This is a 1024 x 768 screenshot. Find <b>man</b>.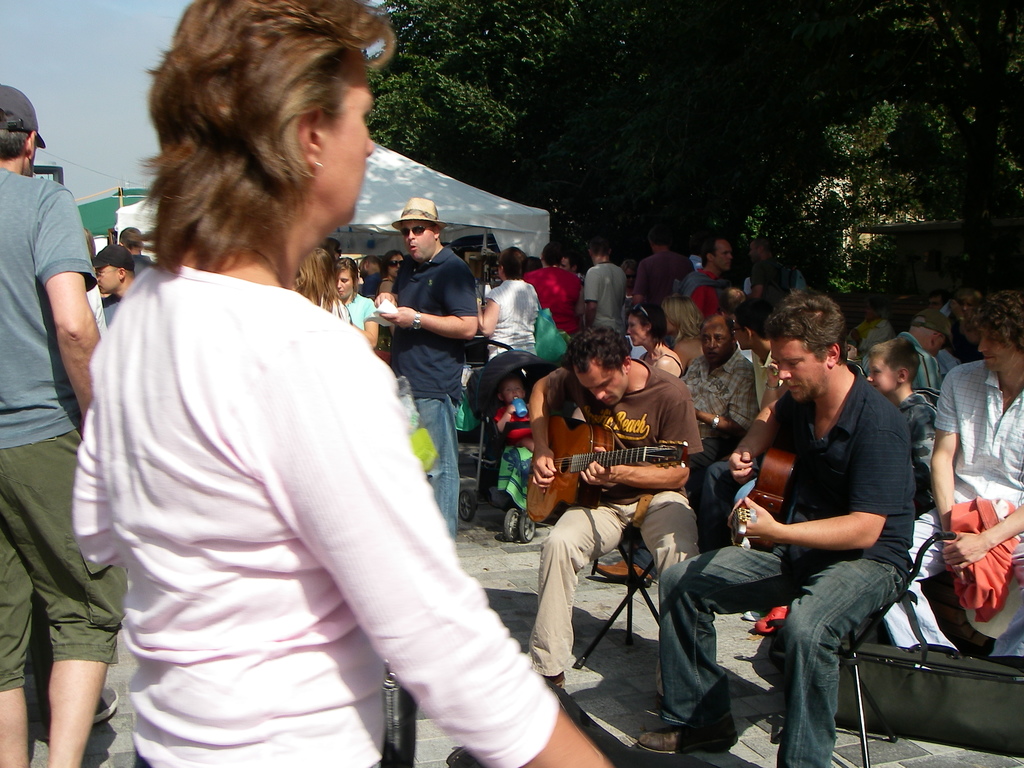
Bounding box: select_region(355, 248, 385, 303).
